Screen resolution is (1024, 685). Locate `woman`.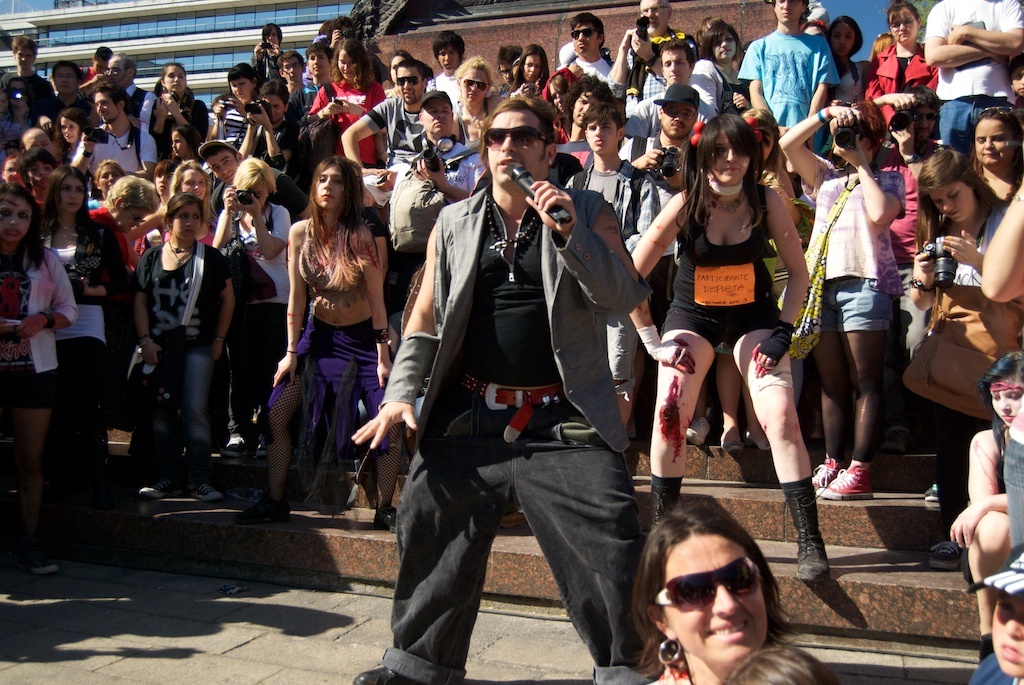
(0, 77, 34, 158).
